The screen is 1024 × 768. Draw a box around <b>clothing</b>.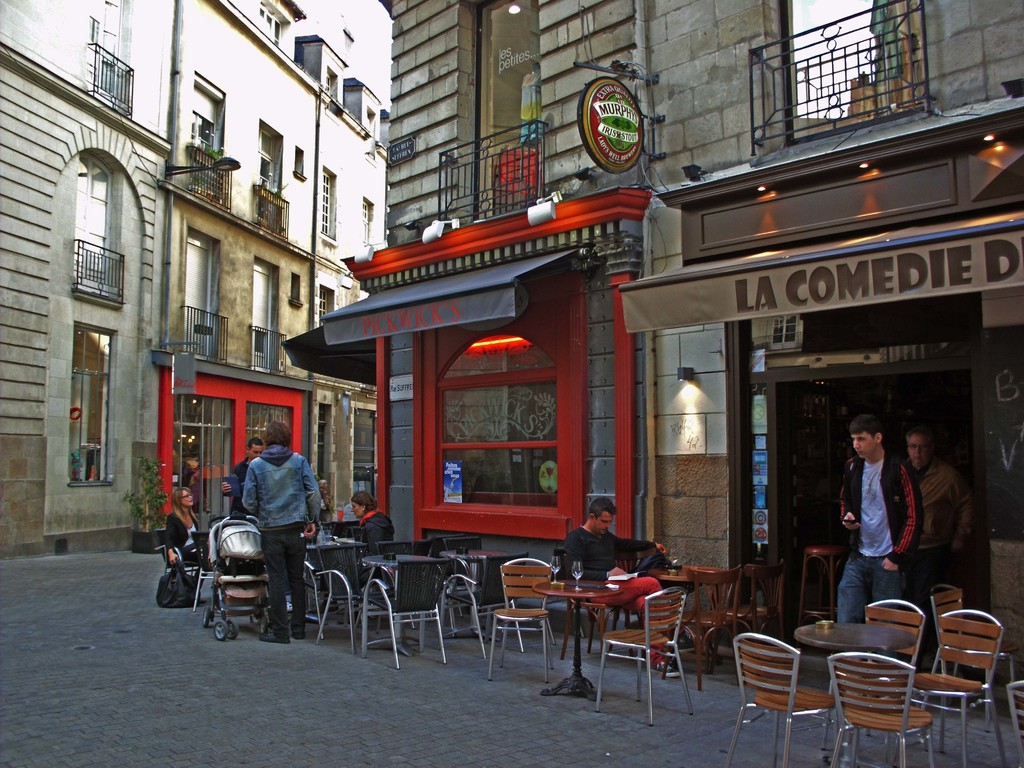
BBox(898, 468, 982, 604).
